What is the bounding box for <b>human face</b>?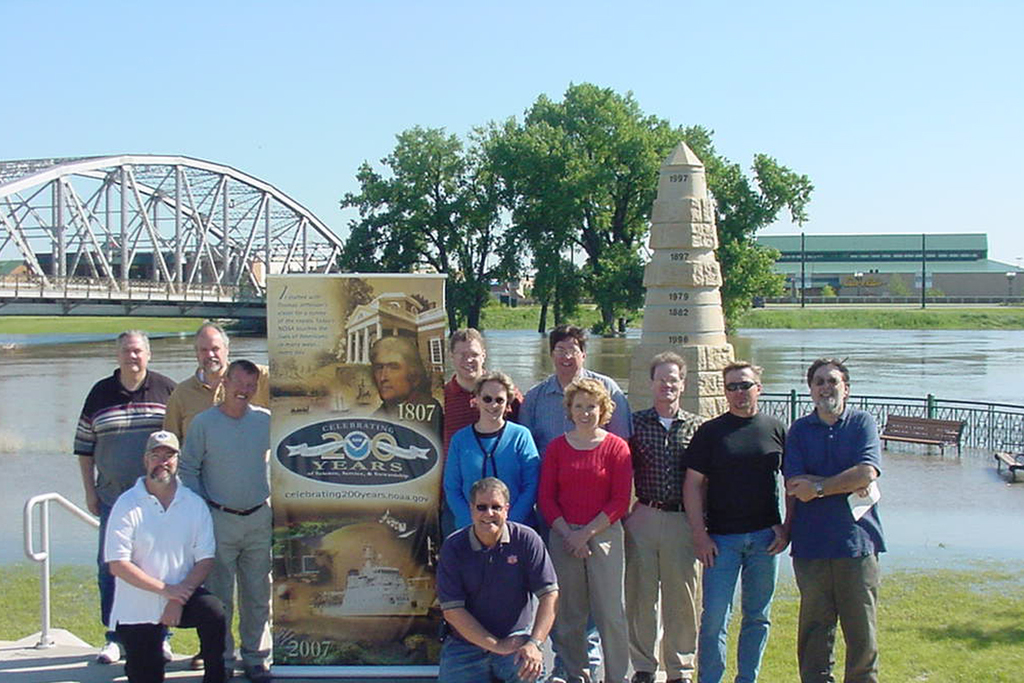
225:368:257:404.
